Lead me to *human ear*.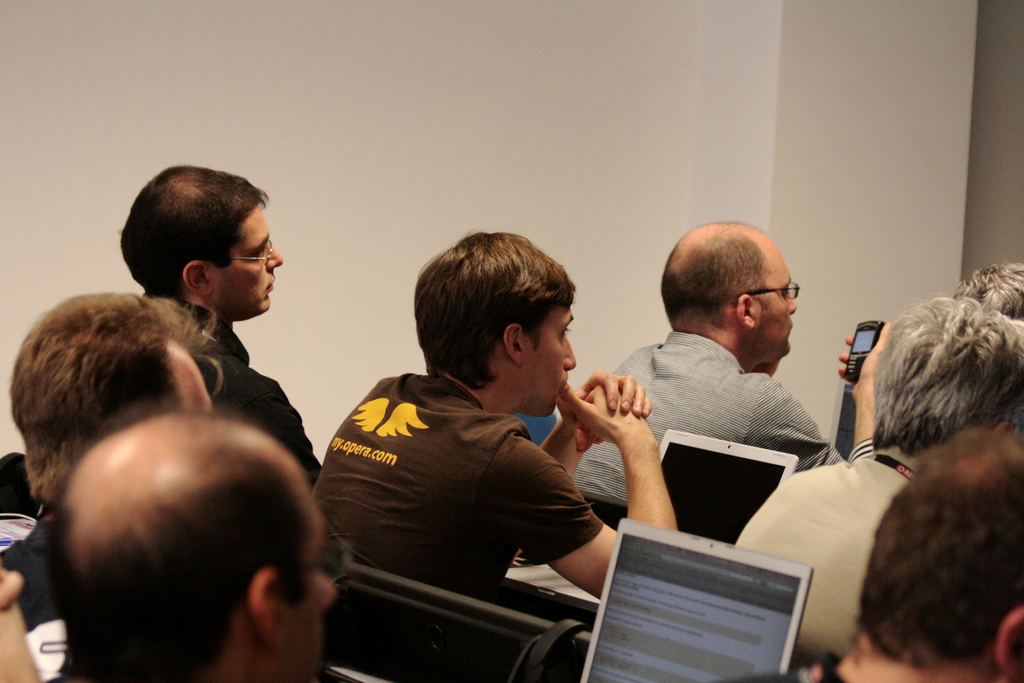
Lead to (504, 326, 521, 359).
